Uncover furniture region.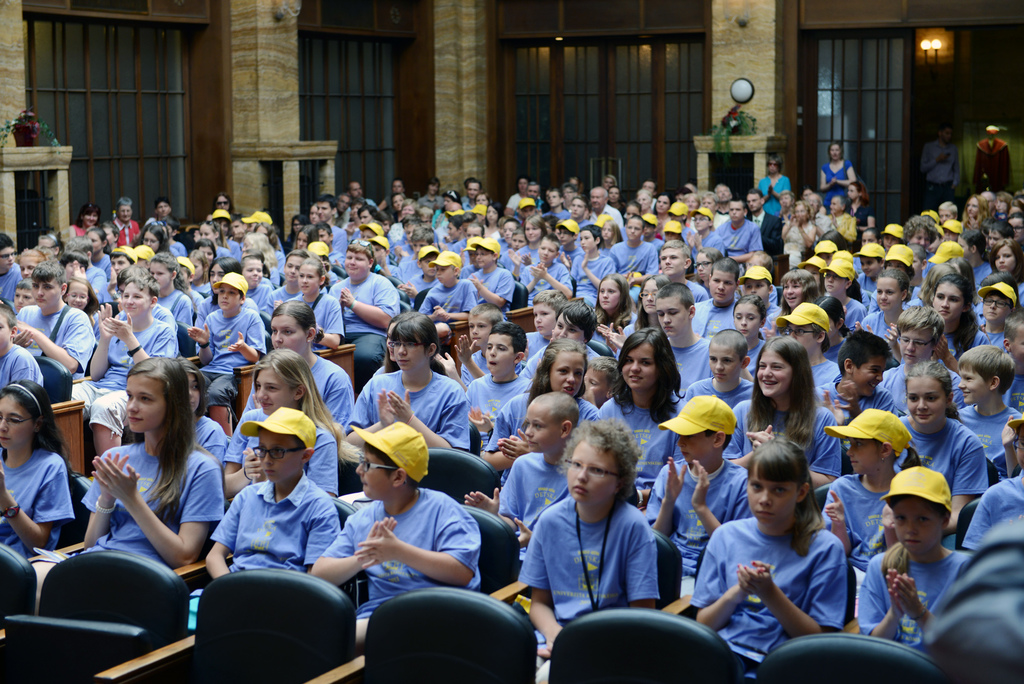
Uncovered: rect(509, 280, 527, 309).
